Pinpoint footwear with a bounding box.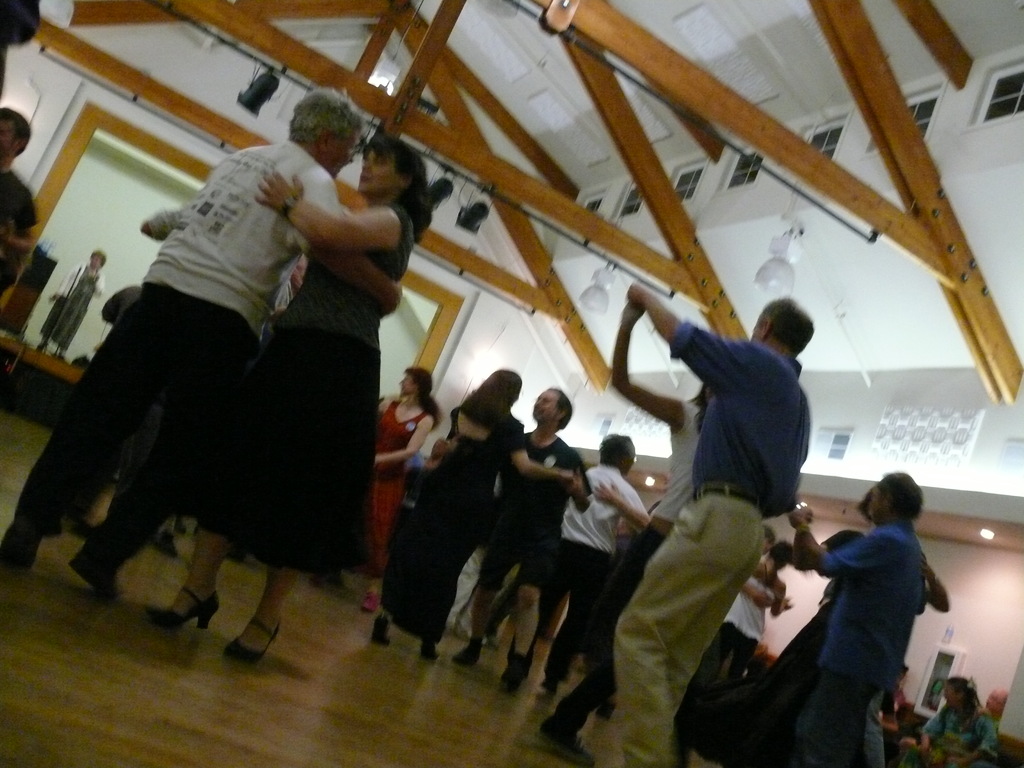
box=[538, 674, 557, 696].
